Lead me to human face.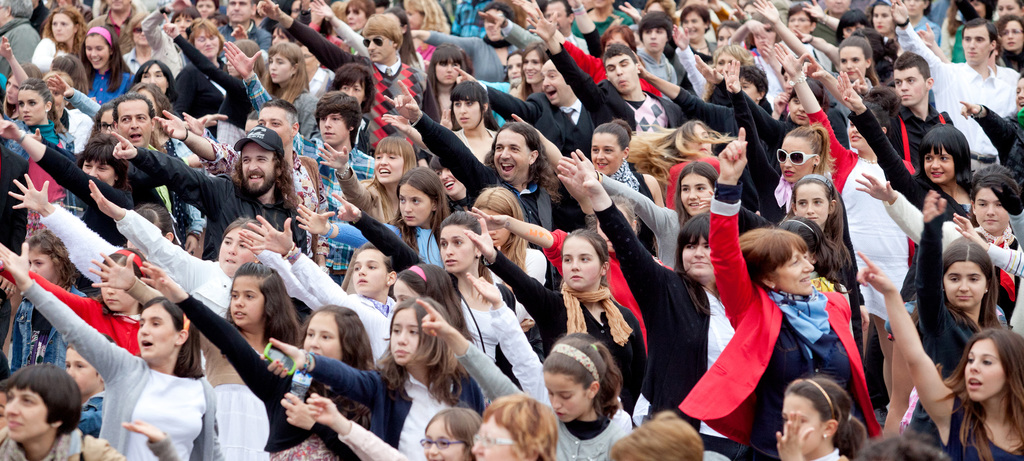
Lead to Rect(139, 308, 178, 353).
